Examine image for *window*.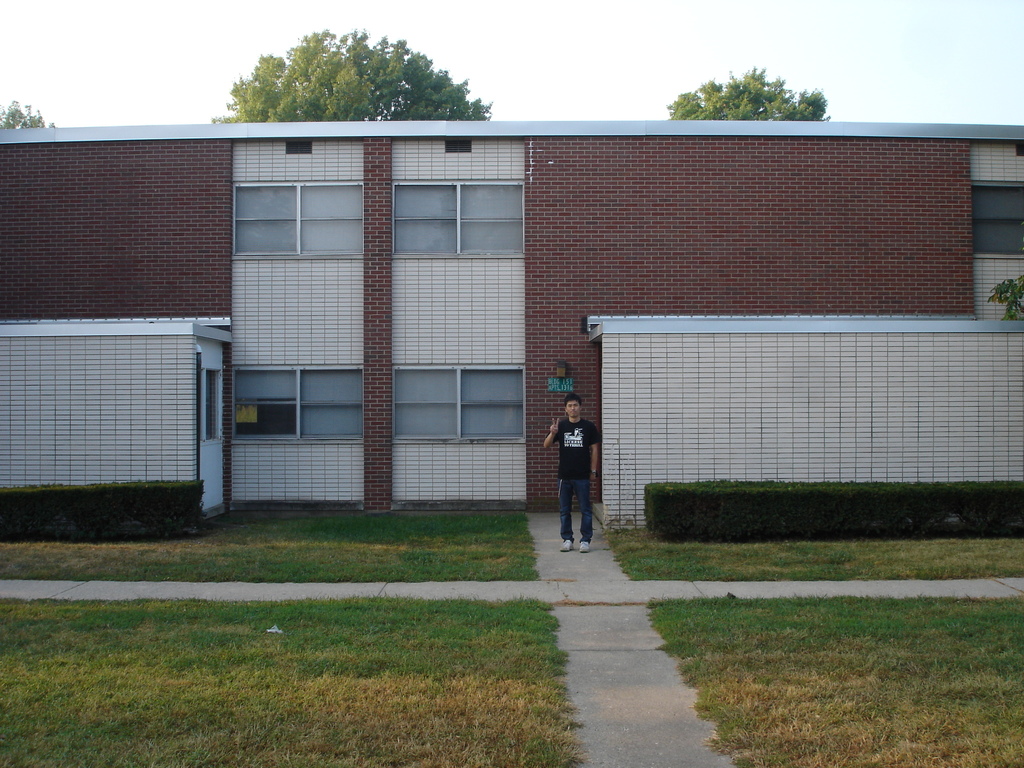
Examination result: crop(230, 367, 369, 440).
